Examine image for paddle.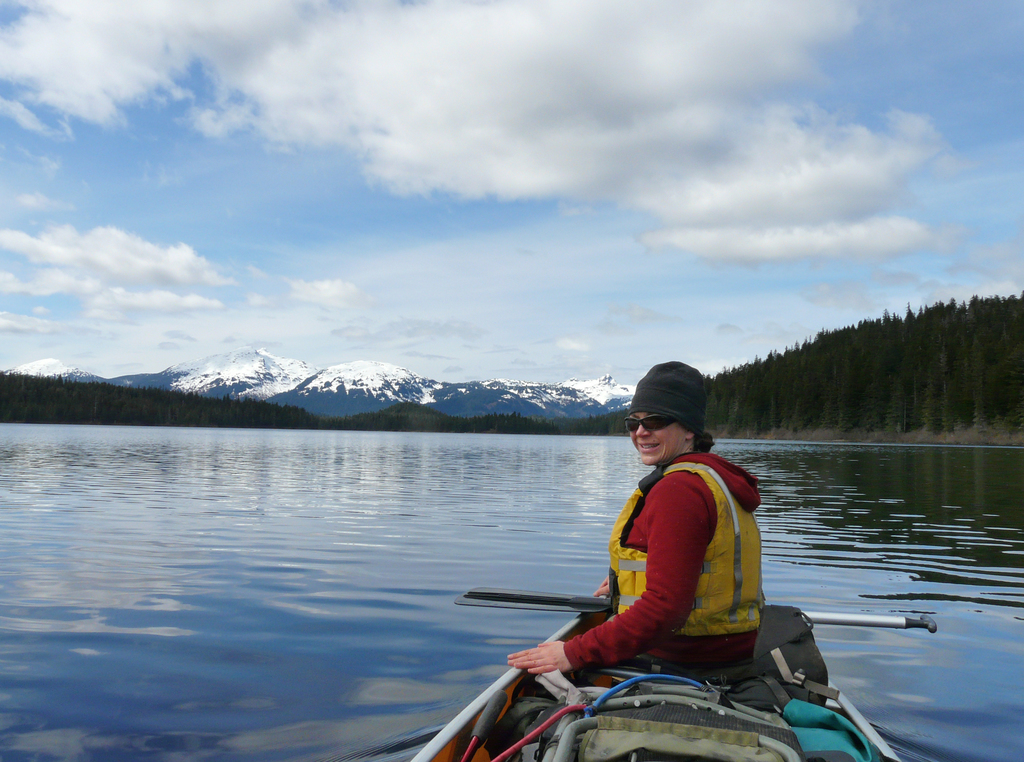
Examination result: (x1=455, y1=584, x2=939, y2=626).
